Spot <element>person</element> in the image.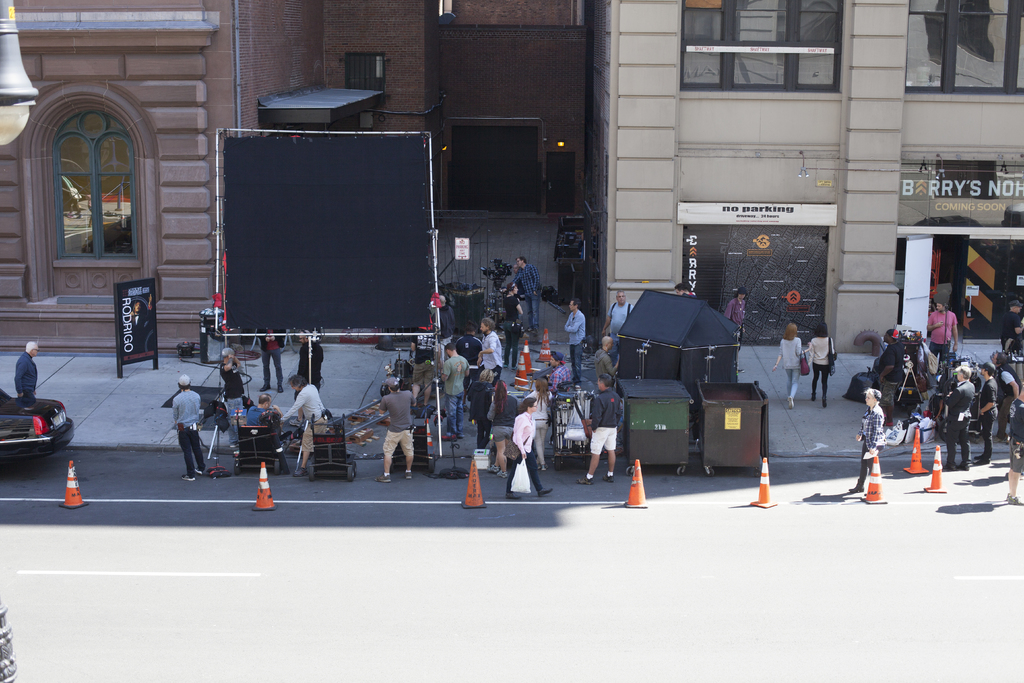
<element>person</element> found at 993/354/1016/443.
